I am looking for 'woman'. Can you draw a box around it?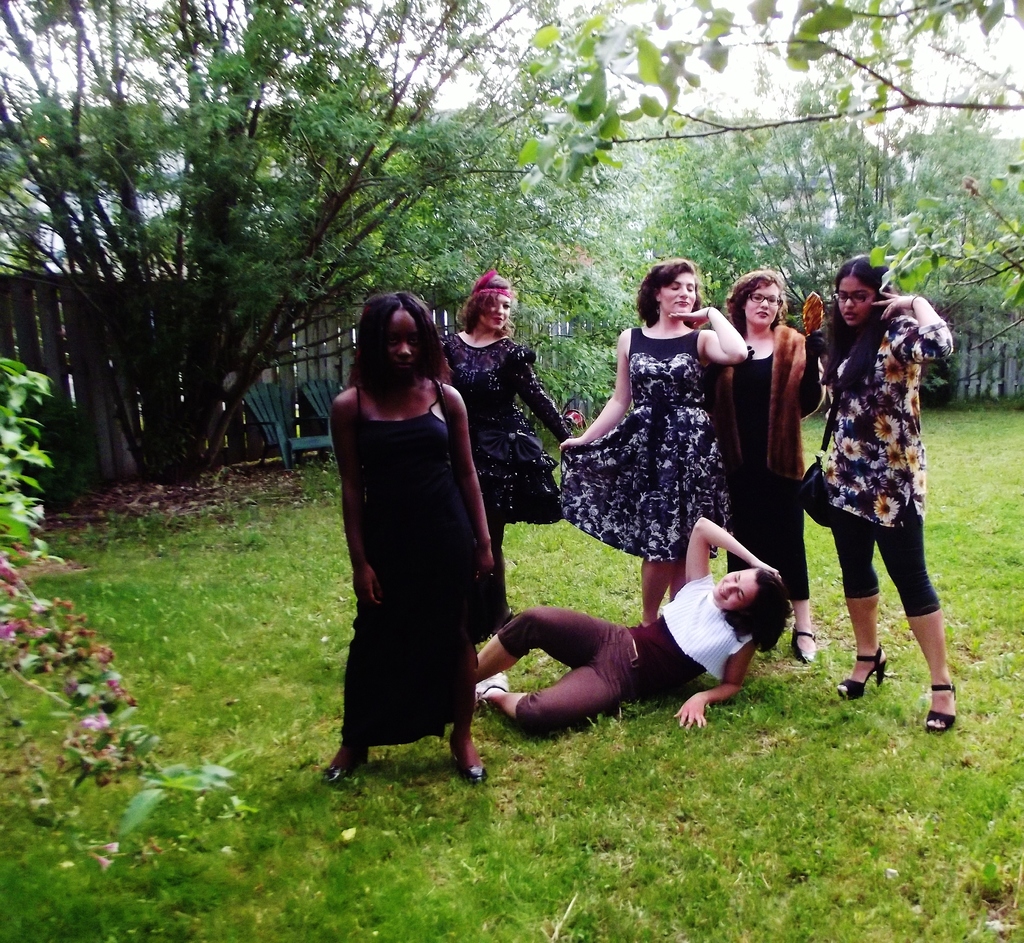
Sure, the bounding box is {"left": 819, "top": 254, "right": 957, "bottom": 733}.
